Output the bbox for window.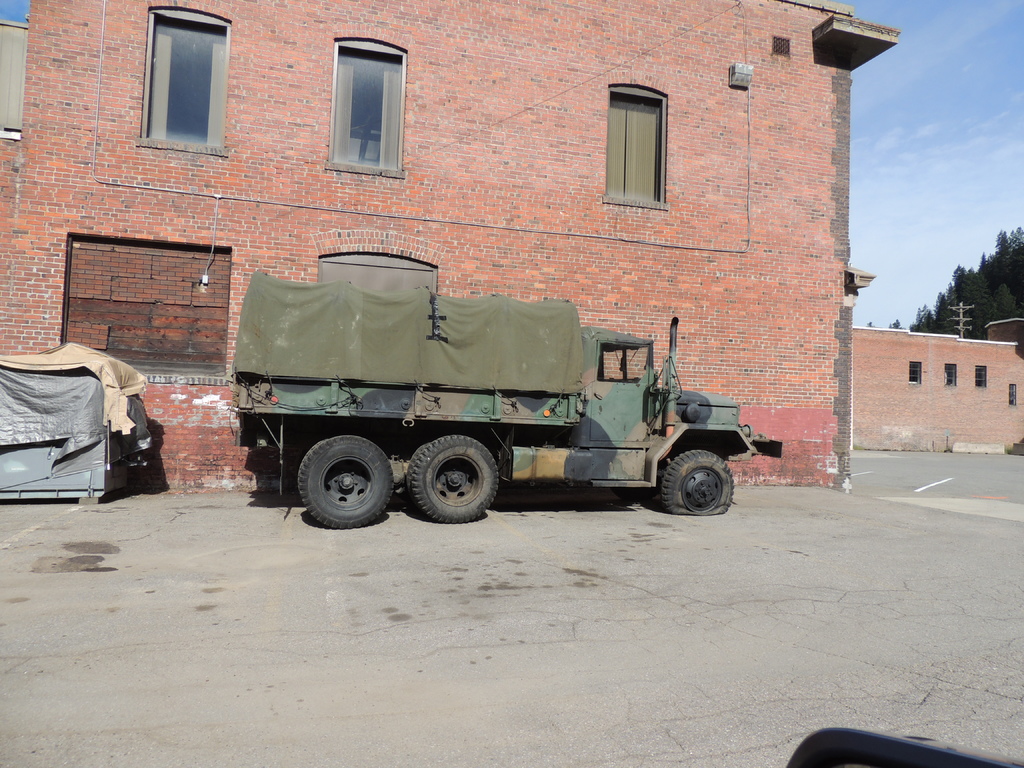
<box>325,35,404,184</box>.
